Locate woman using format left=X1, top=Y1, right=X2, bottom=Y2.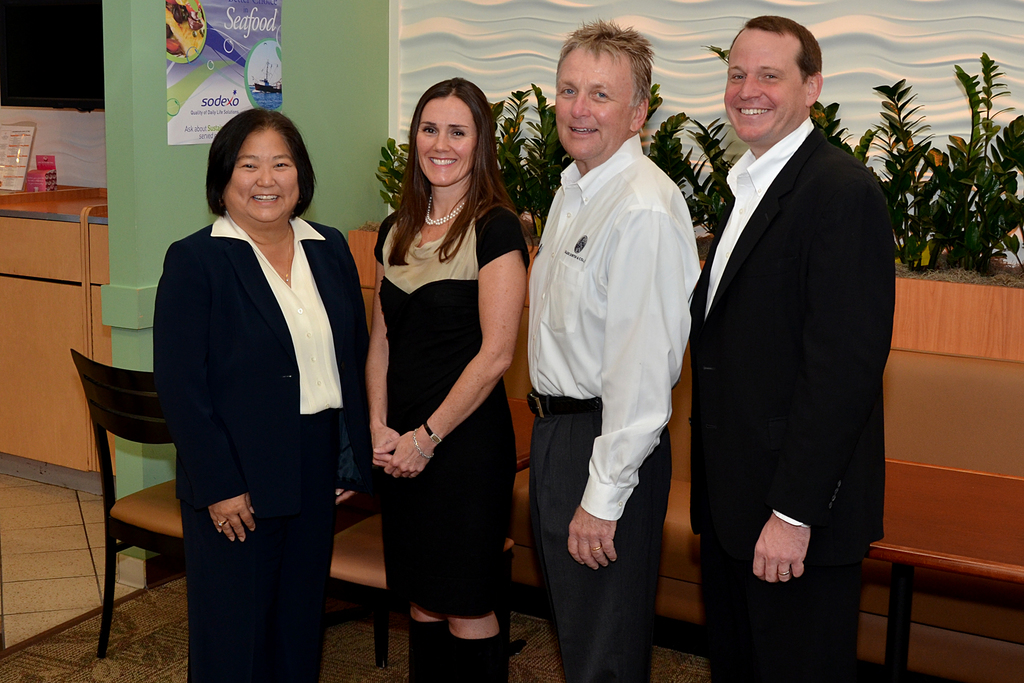
left=152, top=103, right=352, bottom=682.
